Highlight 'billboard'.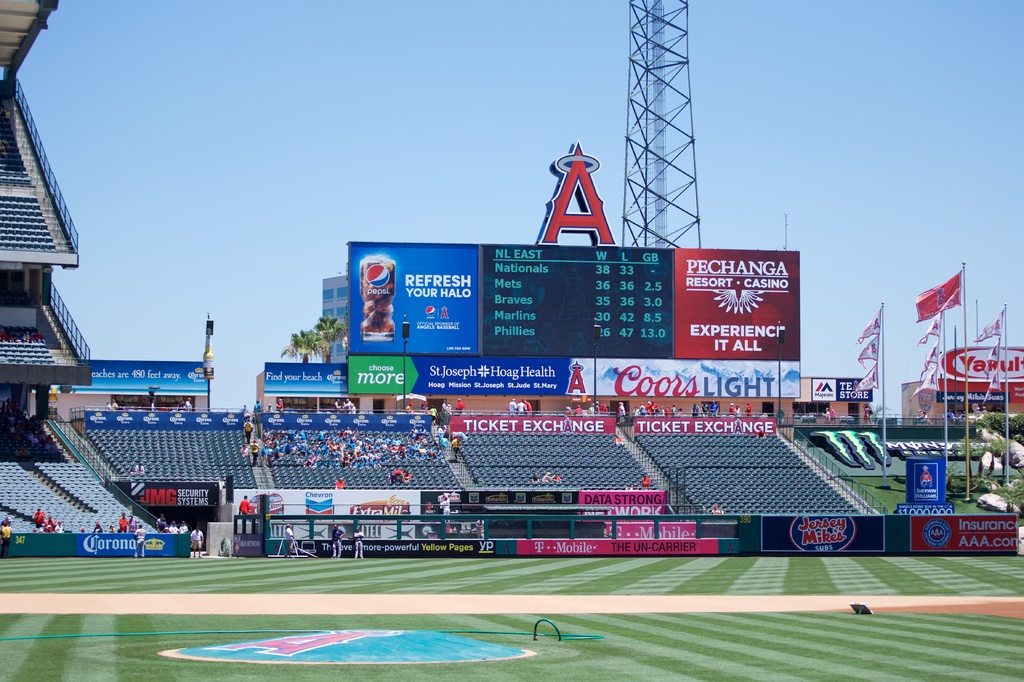
Highlighted region: [905, 455, 947, 505].
